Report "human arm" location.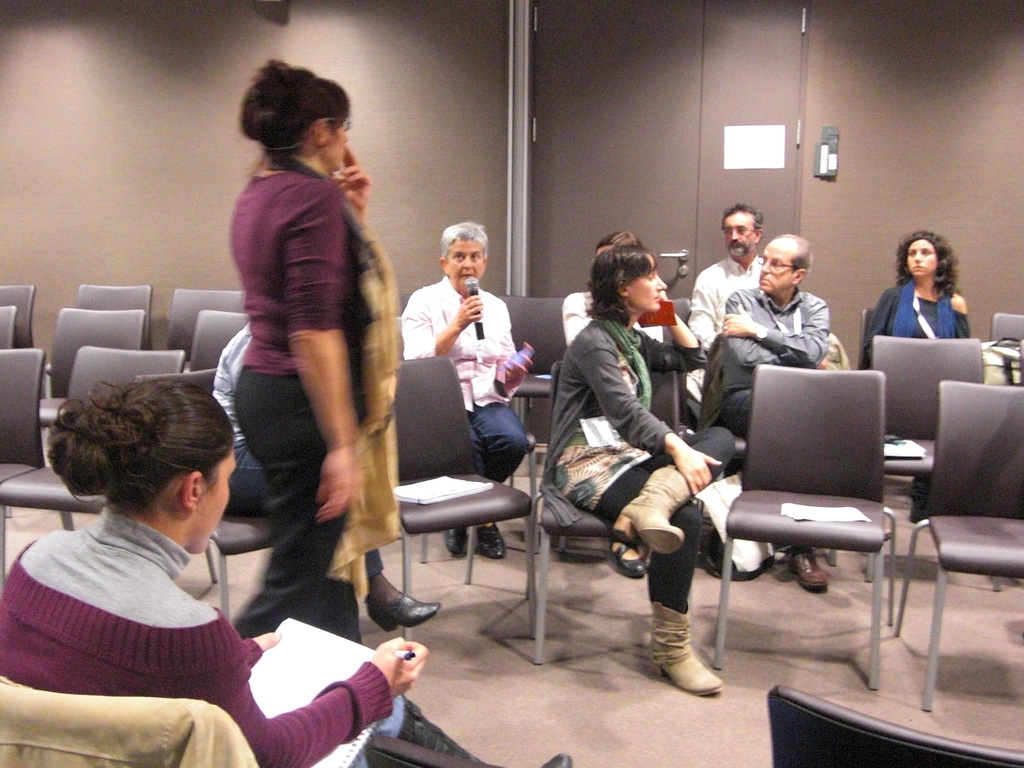
Report: Rect(502, 295, 541, 398).
